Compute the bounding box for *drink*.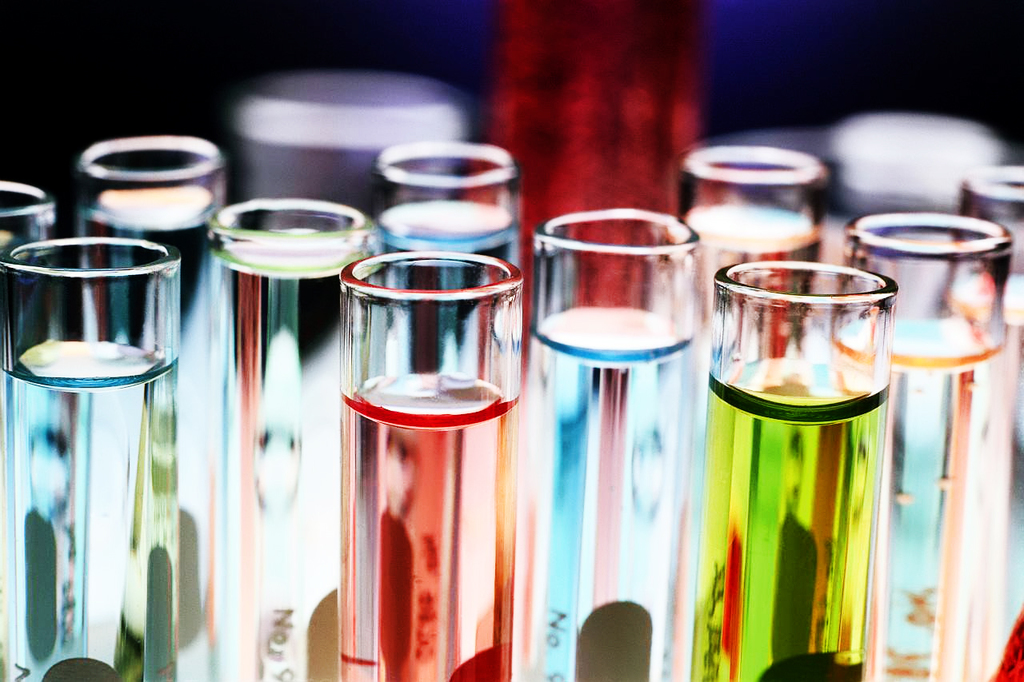
BBox(342, 358, 518, 681).
